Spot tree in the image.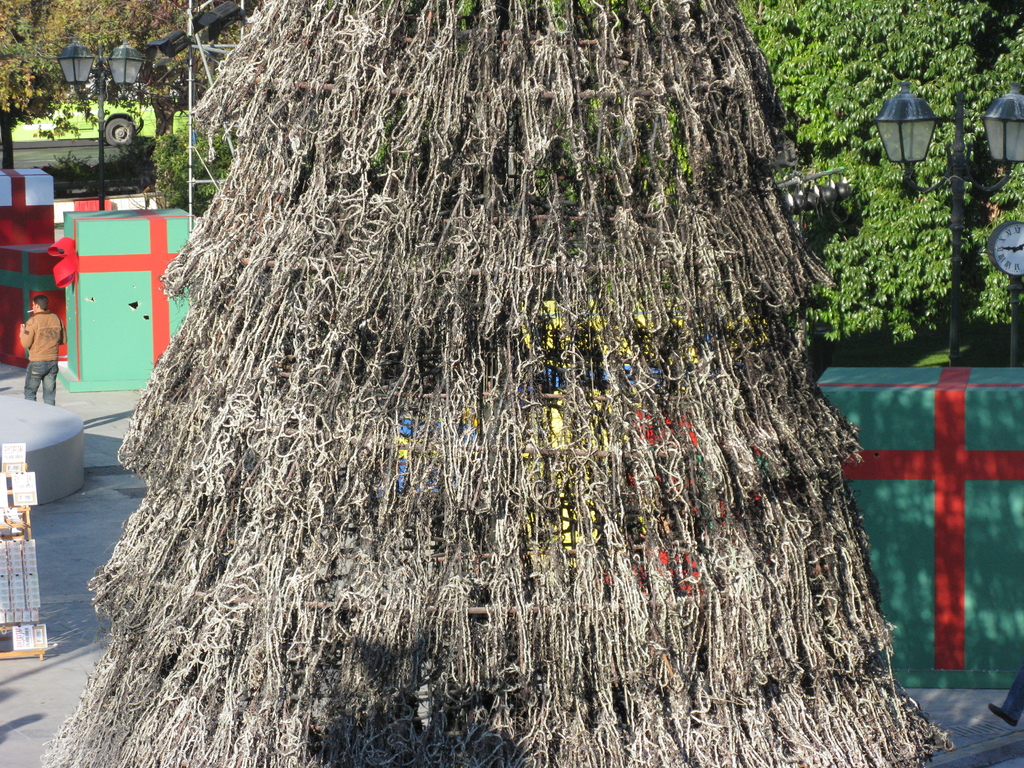
tree found at (1, 0, 207, 207).
